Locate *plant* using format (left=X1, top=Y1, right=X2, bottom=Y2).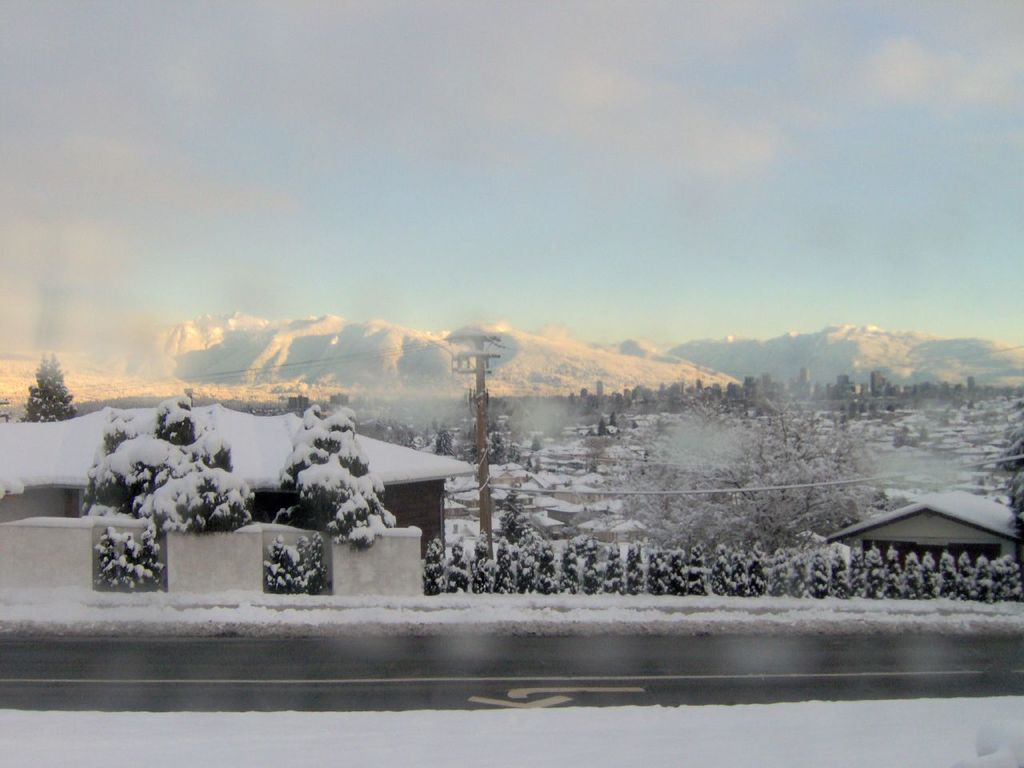
(left=518, top=543, right=541, bottom=591).
